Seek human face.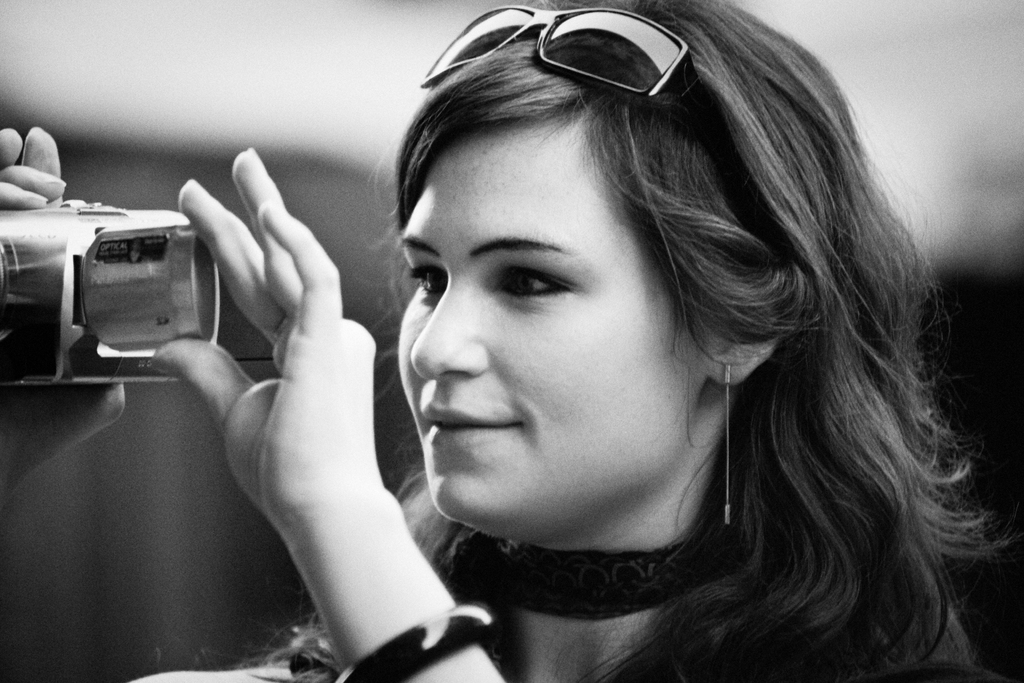
(395, 112, 710, 523).
